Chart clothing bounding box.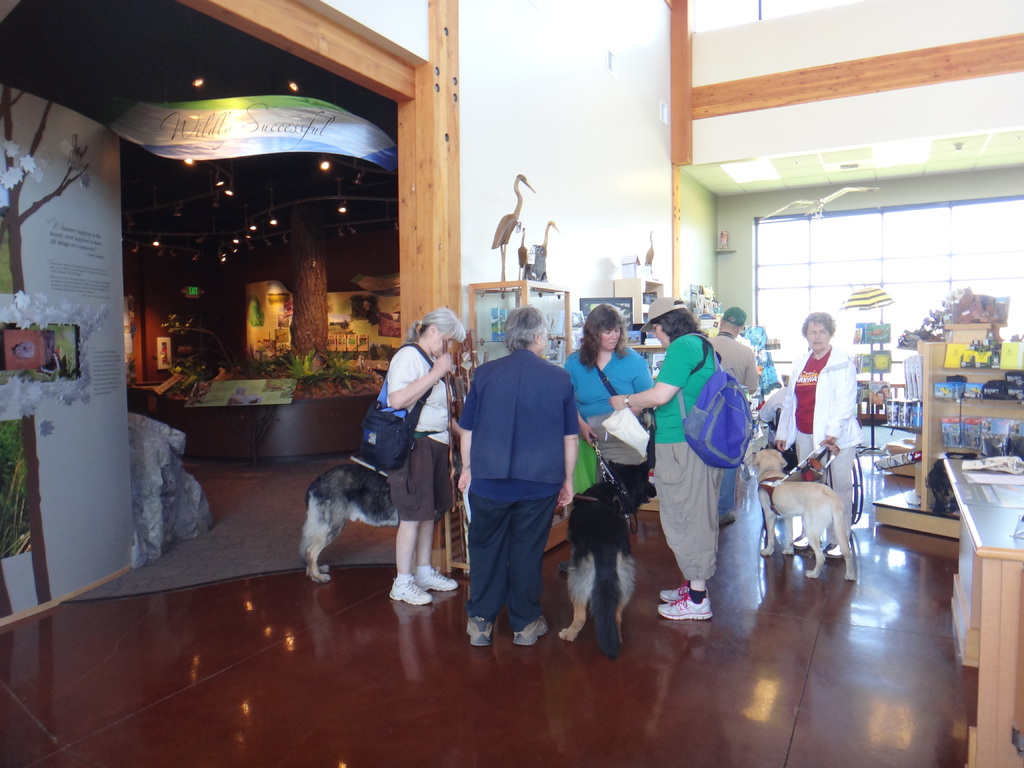
Charted: x1=705, y1=332, x2=759, y2=506.
